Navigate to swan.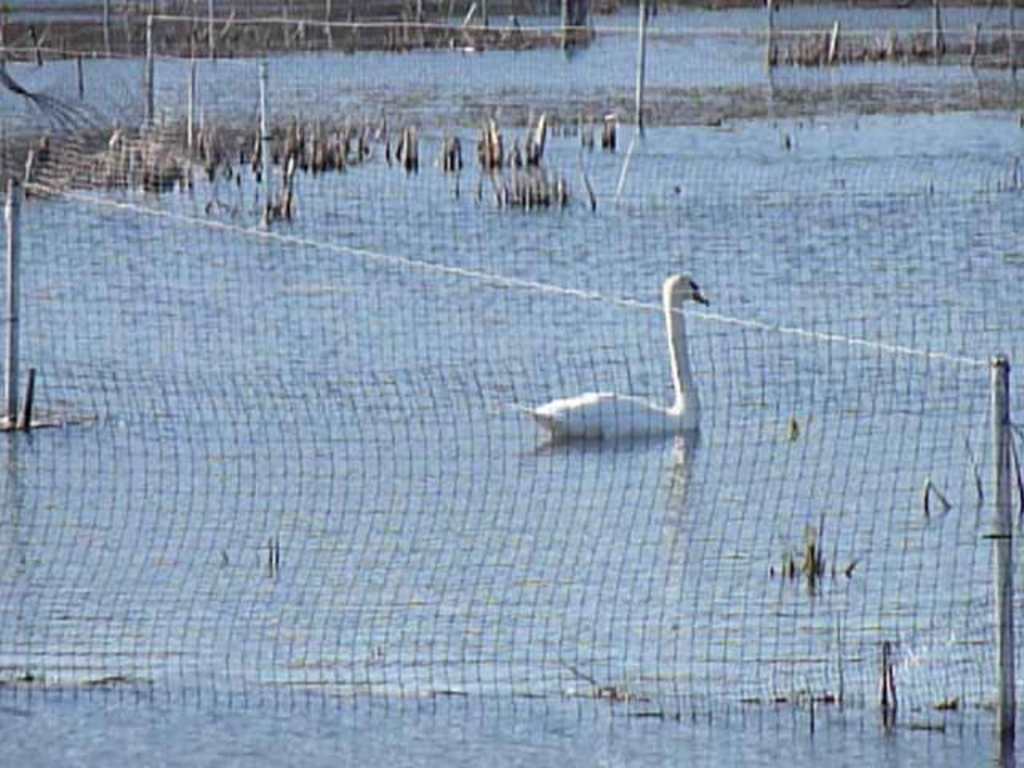
Navigation target: [x1=509, y1=261, x2=731, y2=475].
